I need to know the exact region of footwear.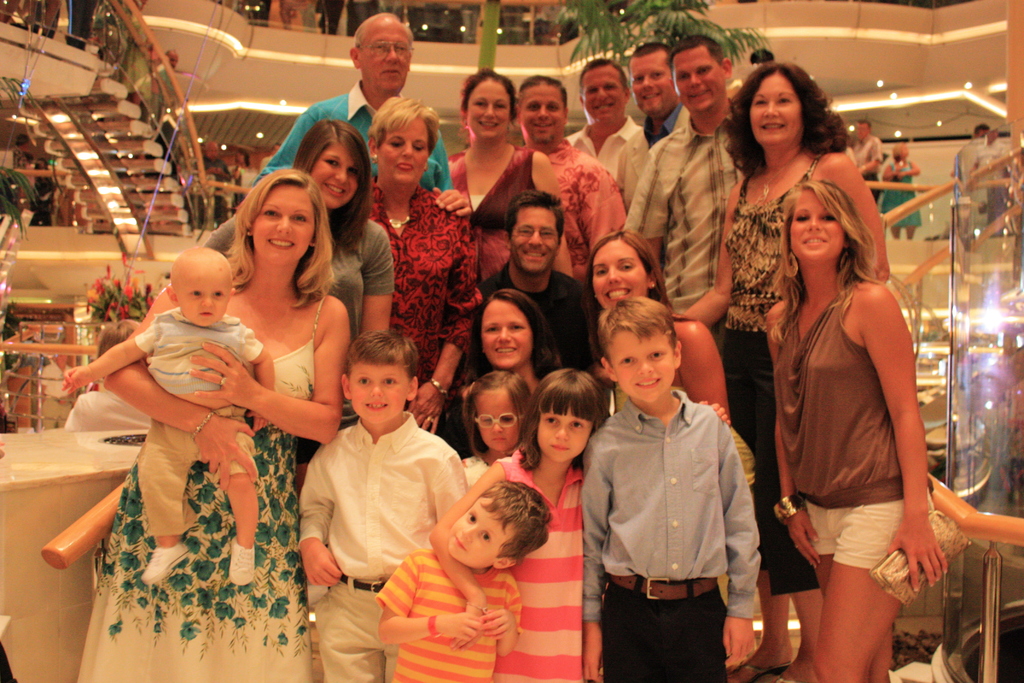
Region: select_region(141, 545, 191, 587).
